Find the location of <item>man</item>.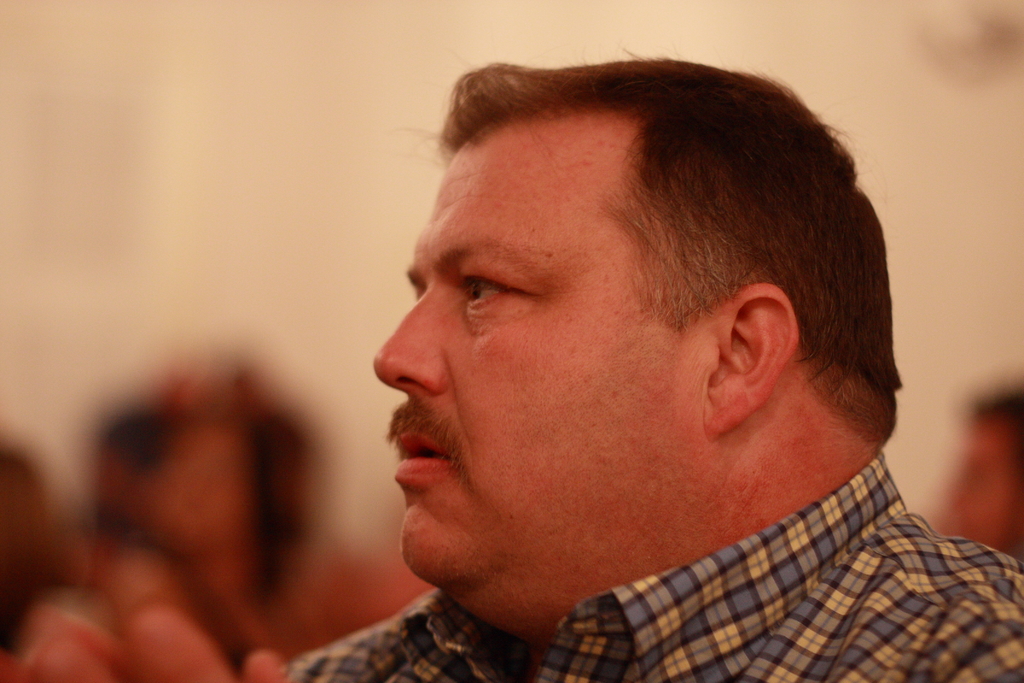
Location: {"x1": 222, "y1": 50, "x2": 1023, "y2": 682}.
